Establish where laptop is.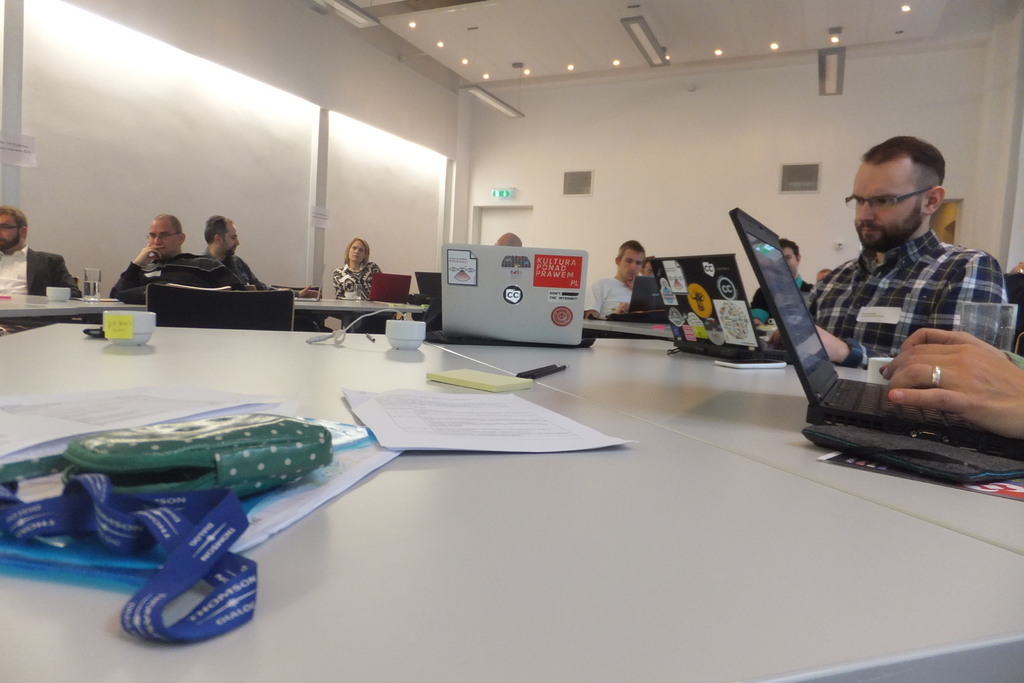
Established at 413, 271, 442, 297.
